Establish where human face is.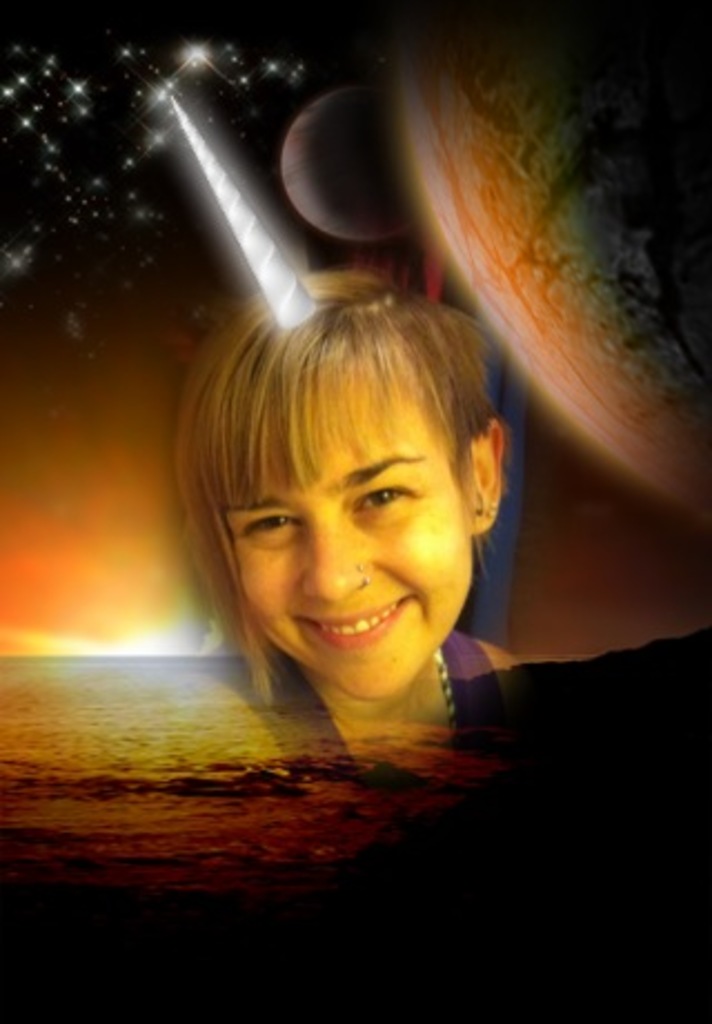
Established at x1=231 y1=367 x2=472 y2=701.
